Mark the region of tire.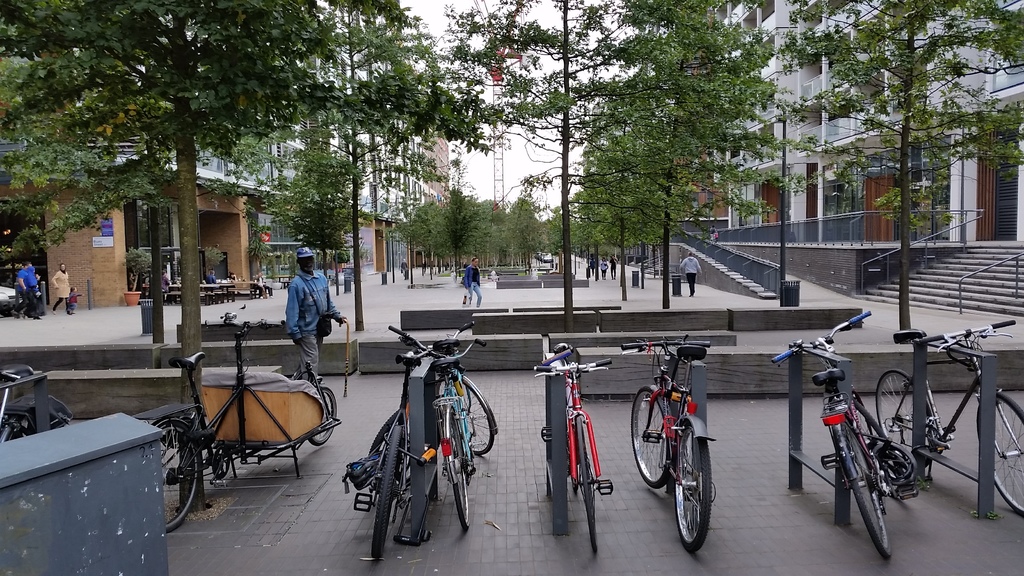
Region: {"left": 434, "top": 373, "right": 495, "bottom": 457}.
